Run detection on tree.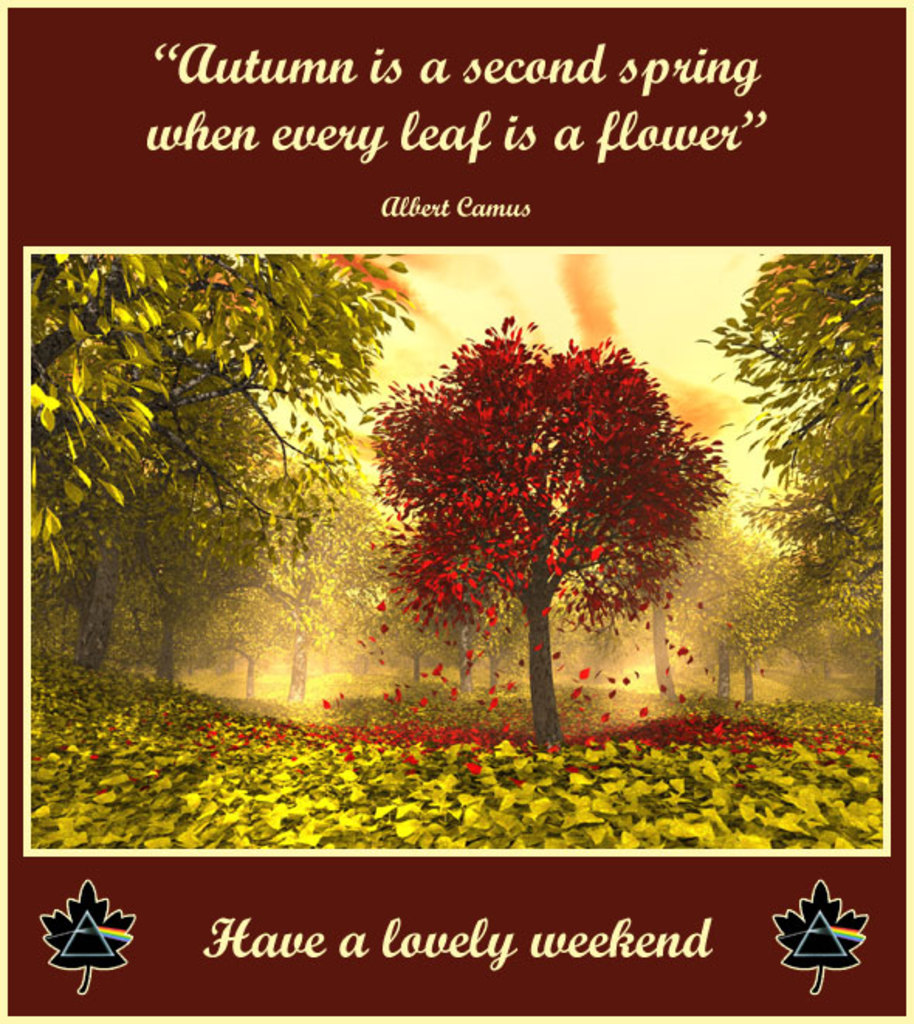
Result: region(736, 245, 886, 708).
